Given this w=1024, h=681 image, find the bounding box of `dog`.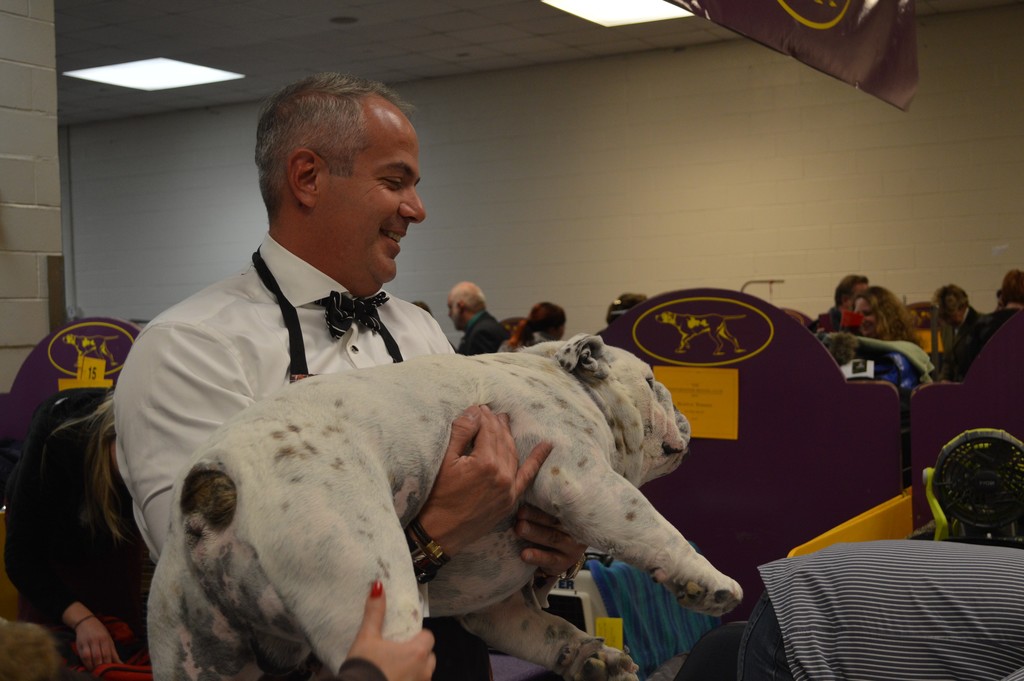
pyautogui.locateOnScreen(147, 334, 744, 680).
